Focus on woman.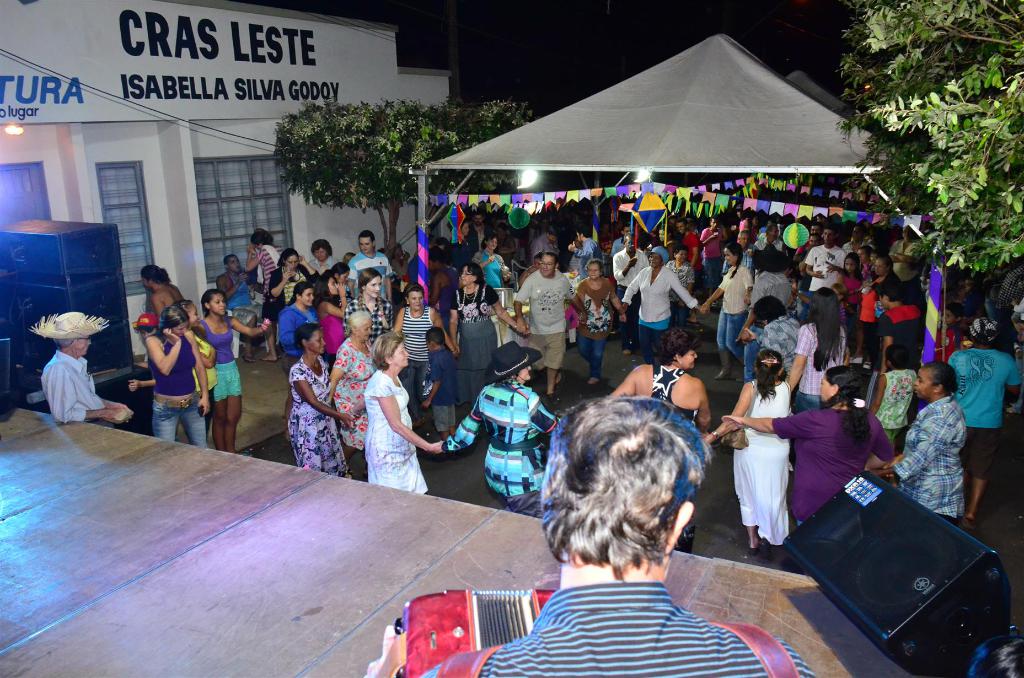
Focused at <region>313, 275, 349, 373</region>.
